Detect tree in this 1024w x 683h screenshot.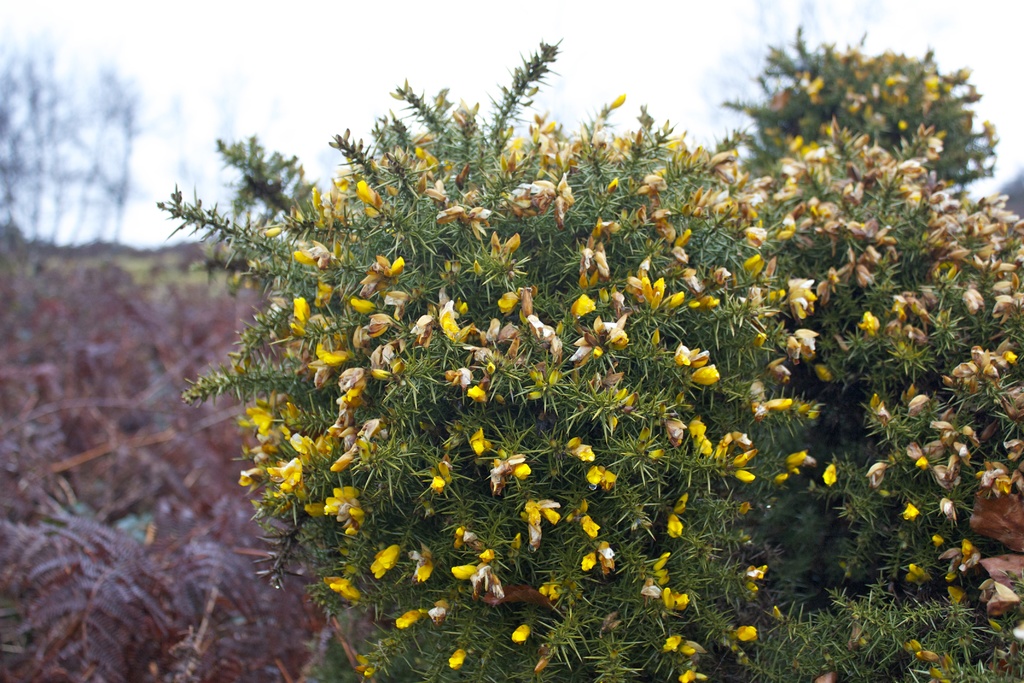
Detection: pyautogui.locateOnScreen(723, 108, 1023, 682).
